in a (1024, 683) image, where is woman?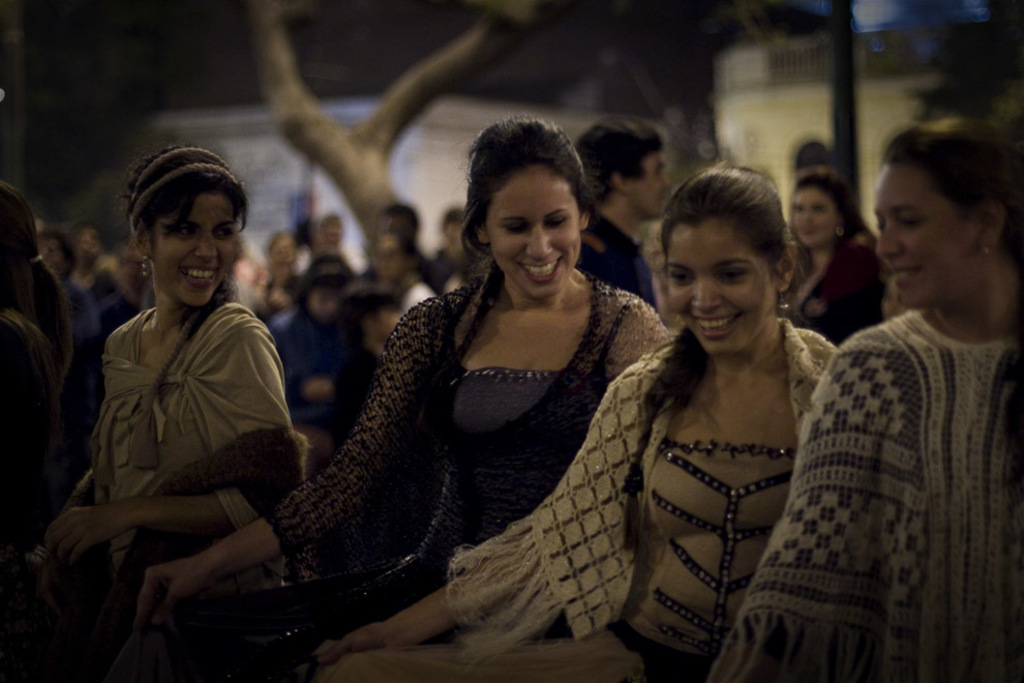
box(101, 133, 676, 682).
